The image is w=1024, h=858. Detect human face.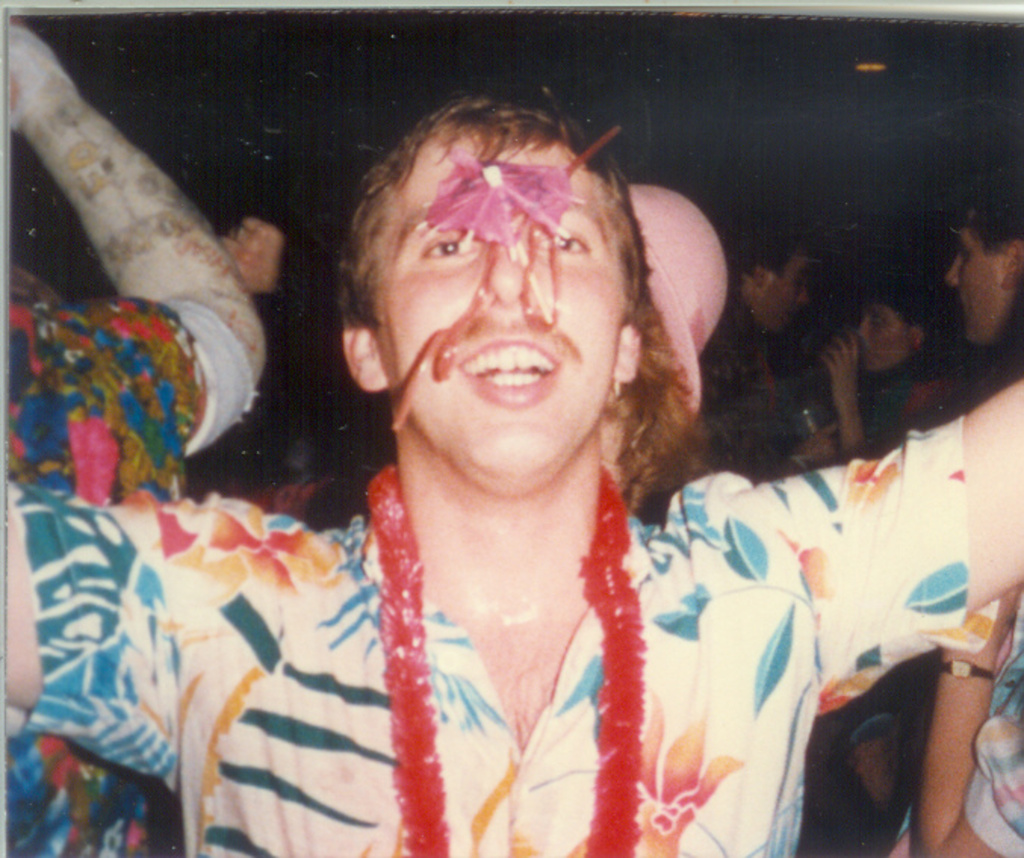
Detection: 773/248/808/330.
